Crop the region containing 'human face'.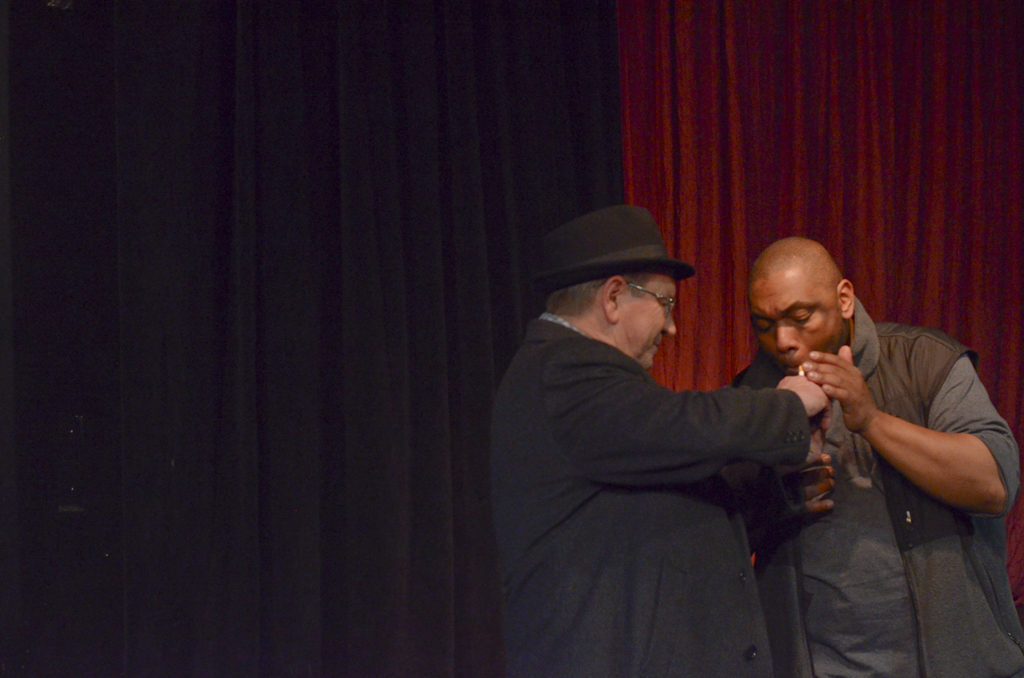
Crop region: <region>744, 283, 848, 370</region>.
